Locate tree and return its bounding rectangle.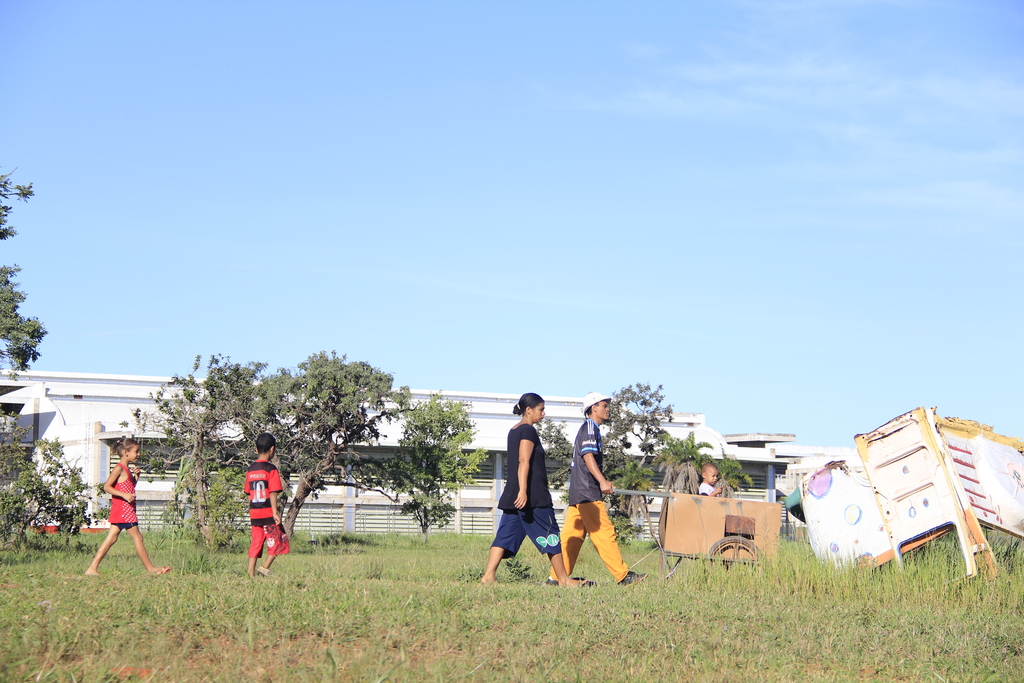
pyautogui.locateOnScreen(109, 350, 488, 552).
